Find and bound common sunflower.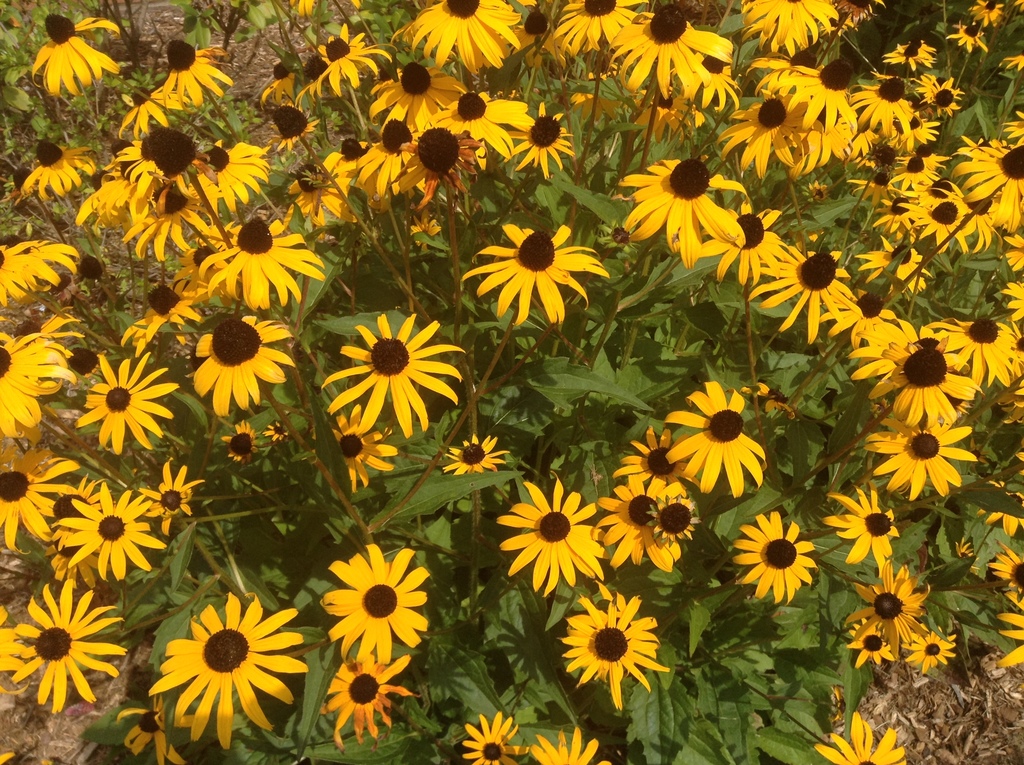
Bound: 26 11 92 97.
